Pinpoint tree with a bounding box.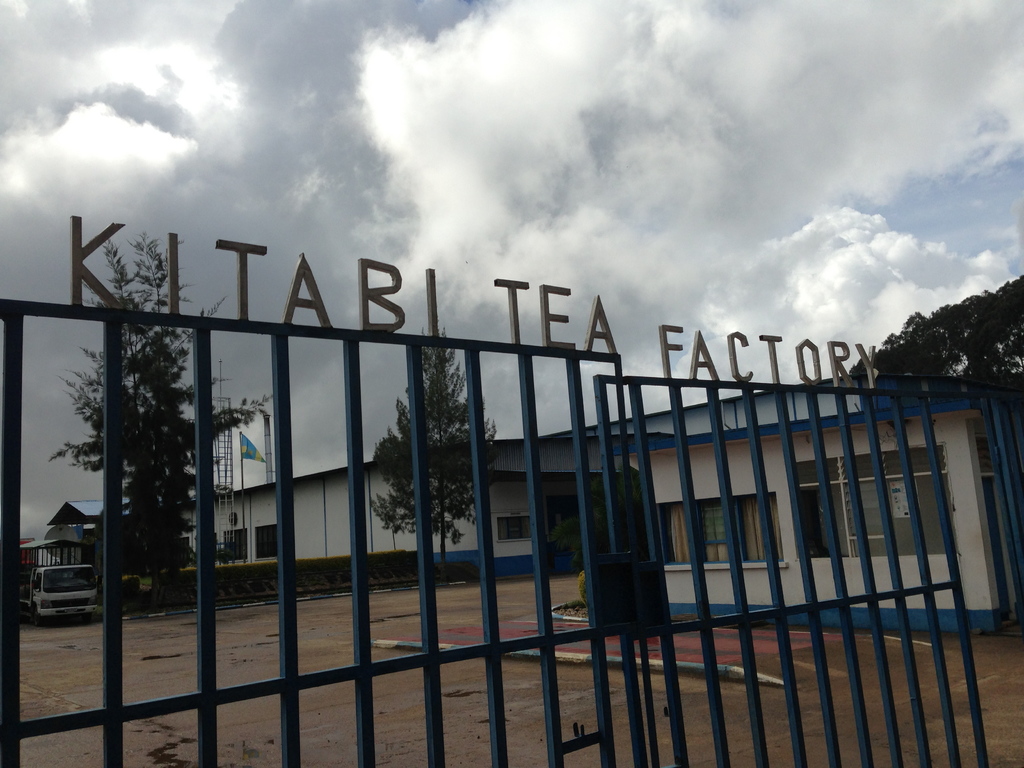
select_region(362, 323, 504, 564).
